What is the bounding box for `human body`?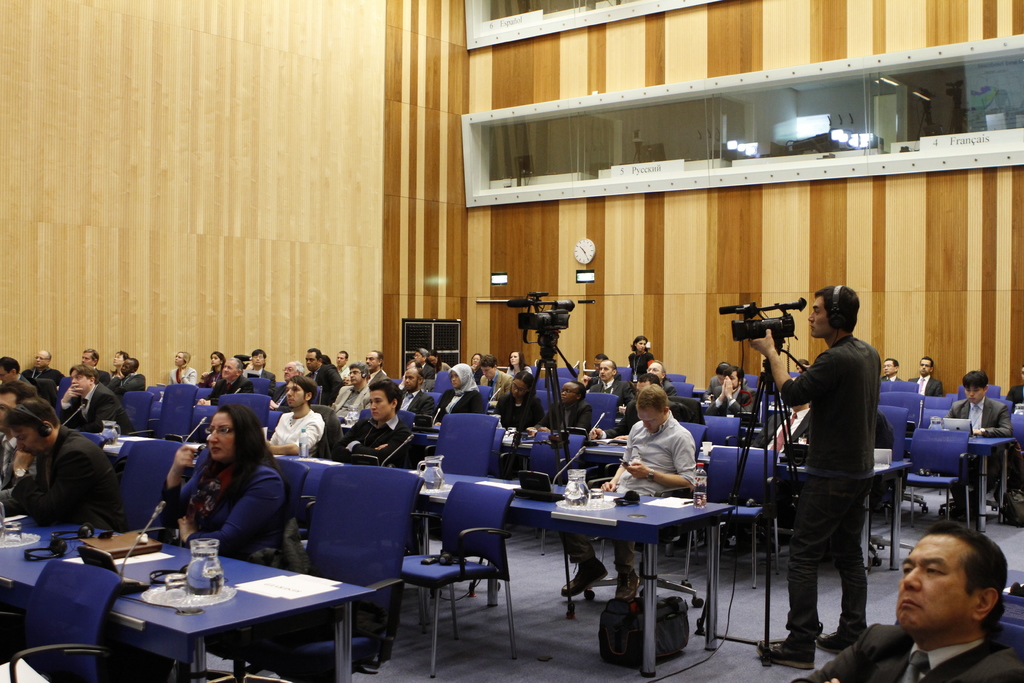
box=[783, 290, 908, 661].
